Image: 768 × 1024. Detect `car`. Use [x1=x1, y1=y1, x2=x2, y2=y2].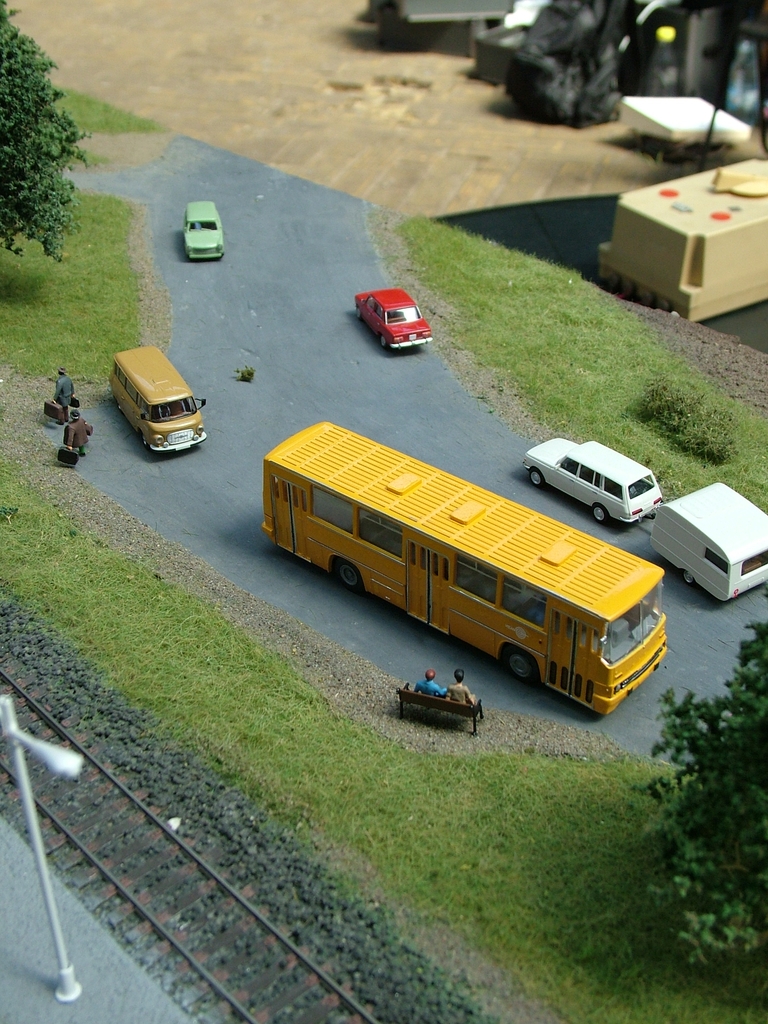
[x1=524, y1=440, x2=664, y2=527].
